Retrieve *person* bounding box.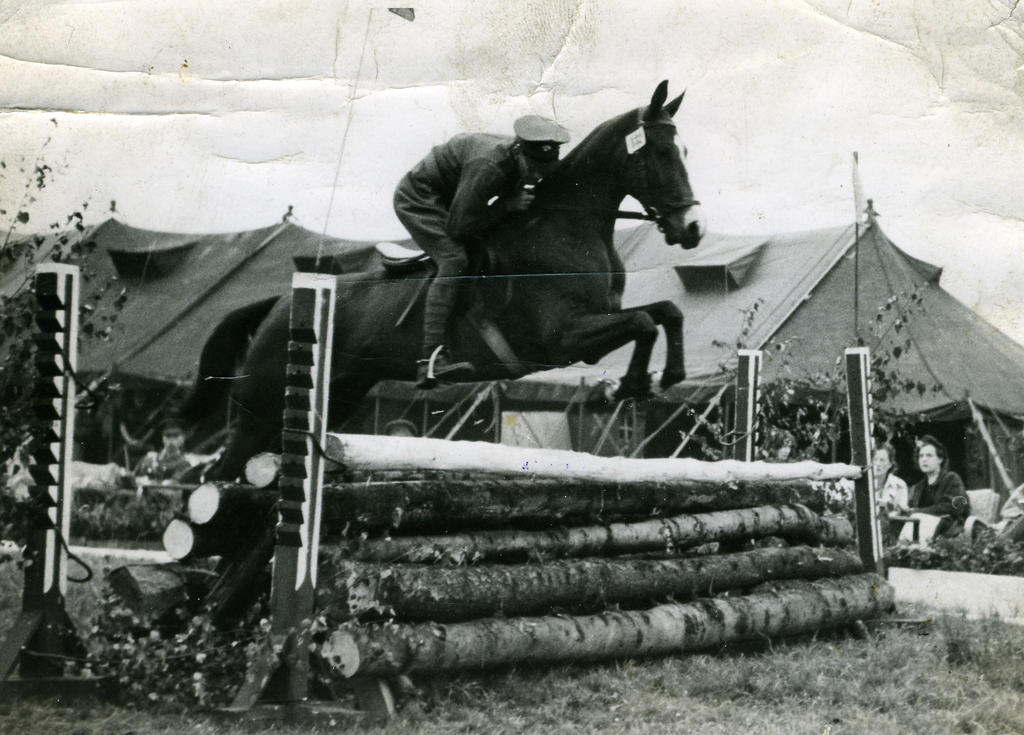
Bounding box: x1=907, y1=436, x2=975, y2=545.
